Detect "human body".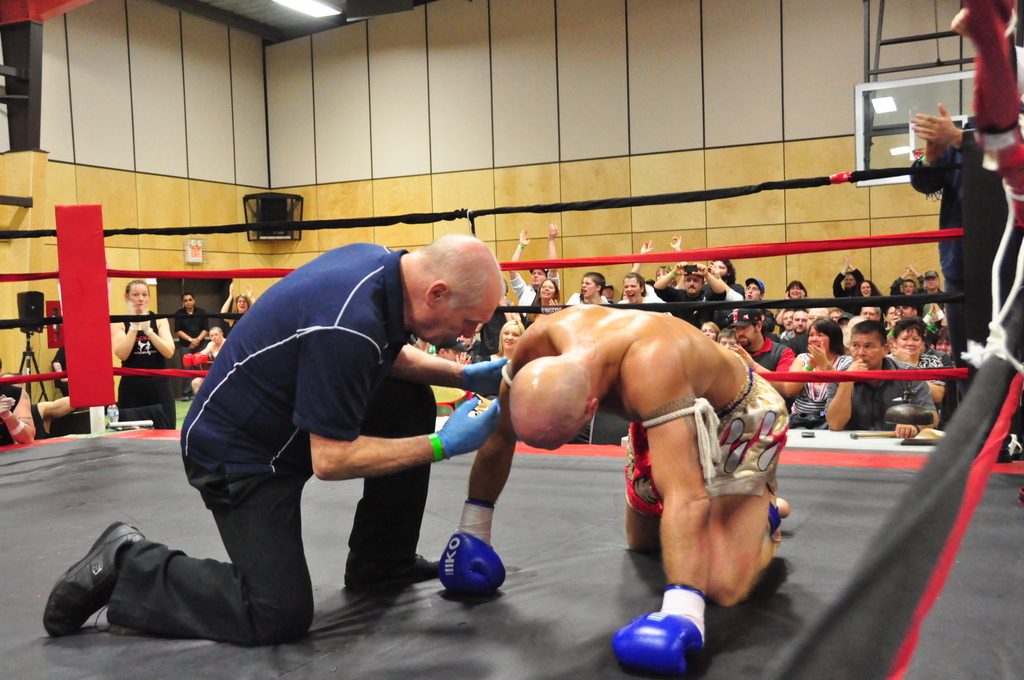
Detected at 855/277/888/318.
